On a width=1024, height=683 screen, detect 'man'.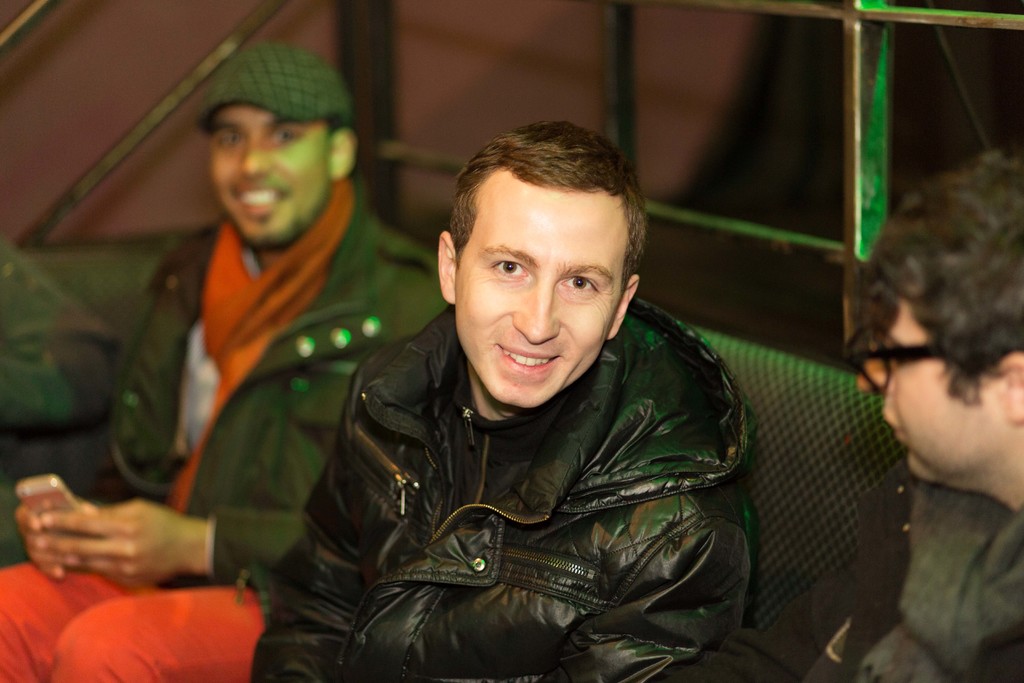
{"left": 231, "top": 104, "right": 820, "bottom": 670}.
